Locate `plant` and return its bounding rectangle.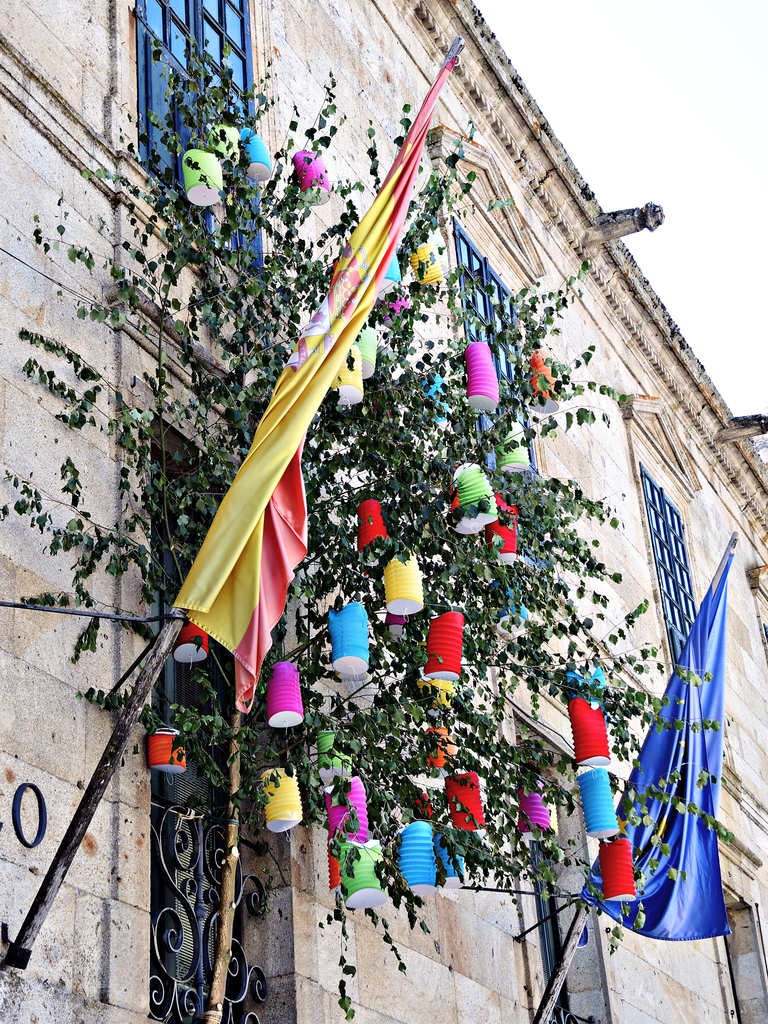
(x1=74, y1=97, x2=717, y2=895).
